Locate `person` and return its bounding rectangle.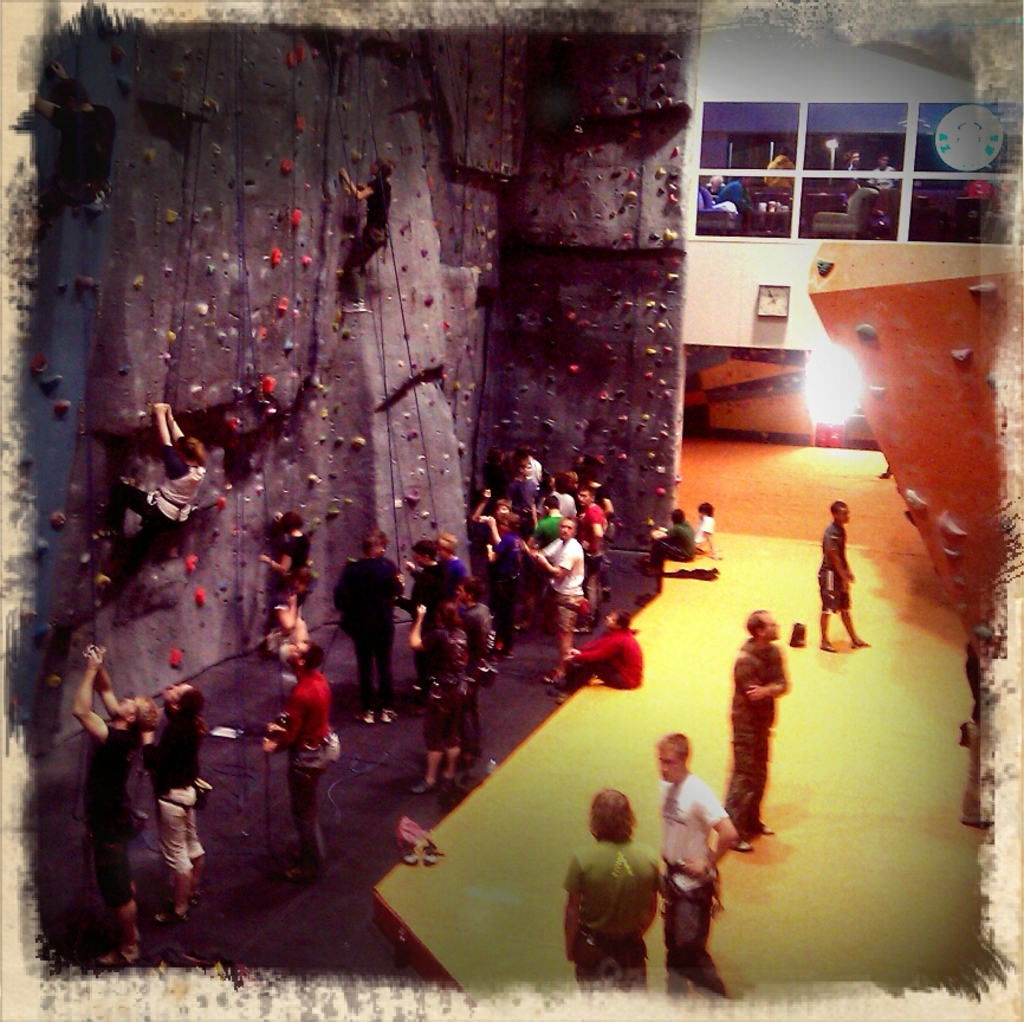
detection(714, 606, 789, 859).
